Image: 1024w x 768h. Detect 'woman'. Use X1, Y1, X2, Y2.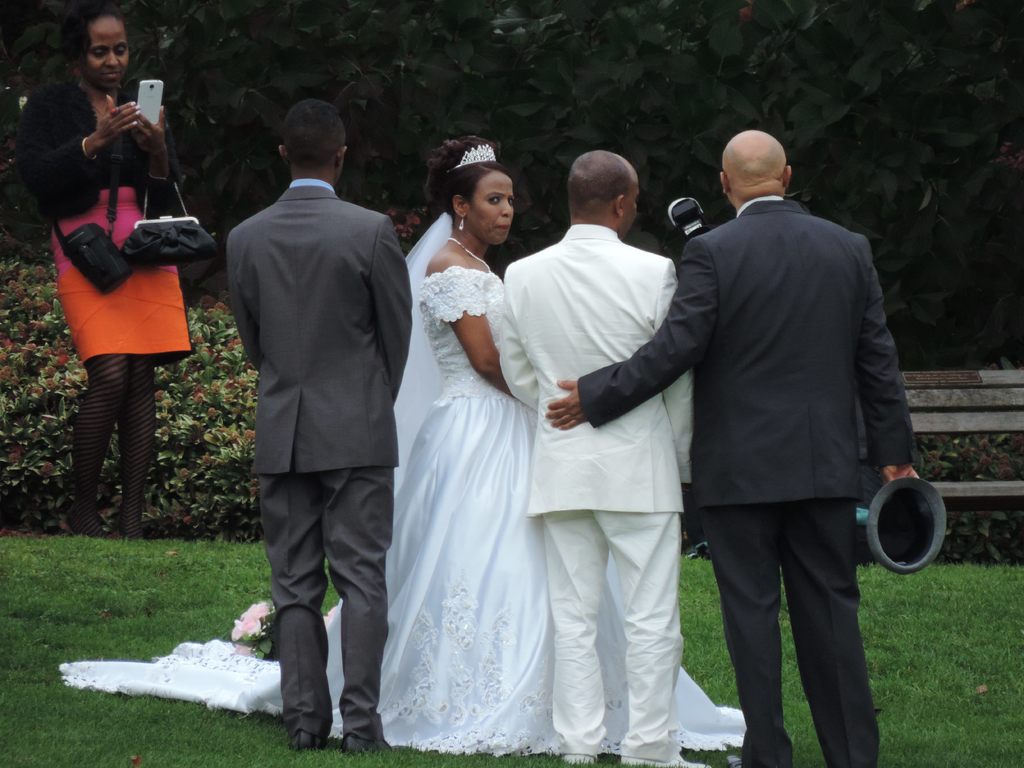
51, 118, 772, 735.
